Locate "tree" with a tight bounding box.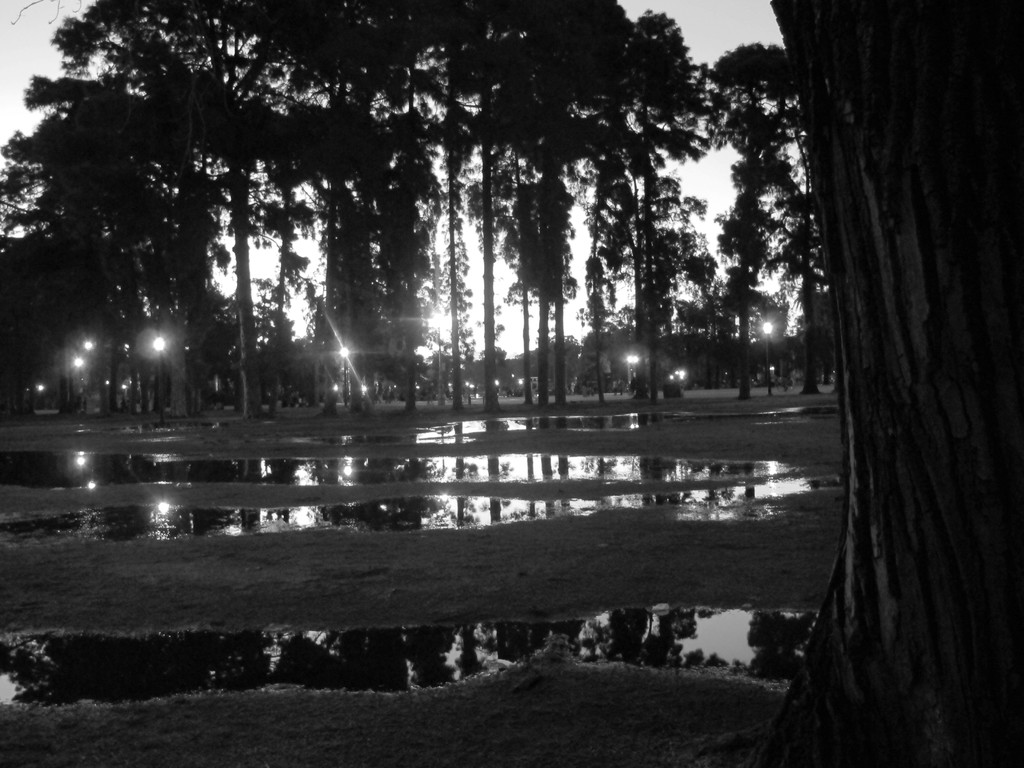
{"left": 16, "top": 0, "right": 225, "bottom": 338}.
